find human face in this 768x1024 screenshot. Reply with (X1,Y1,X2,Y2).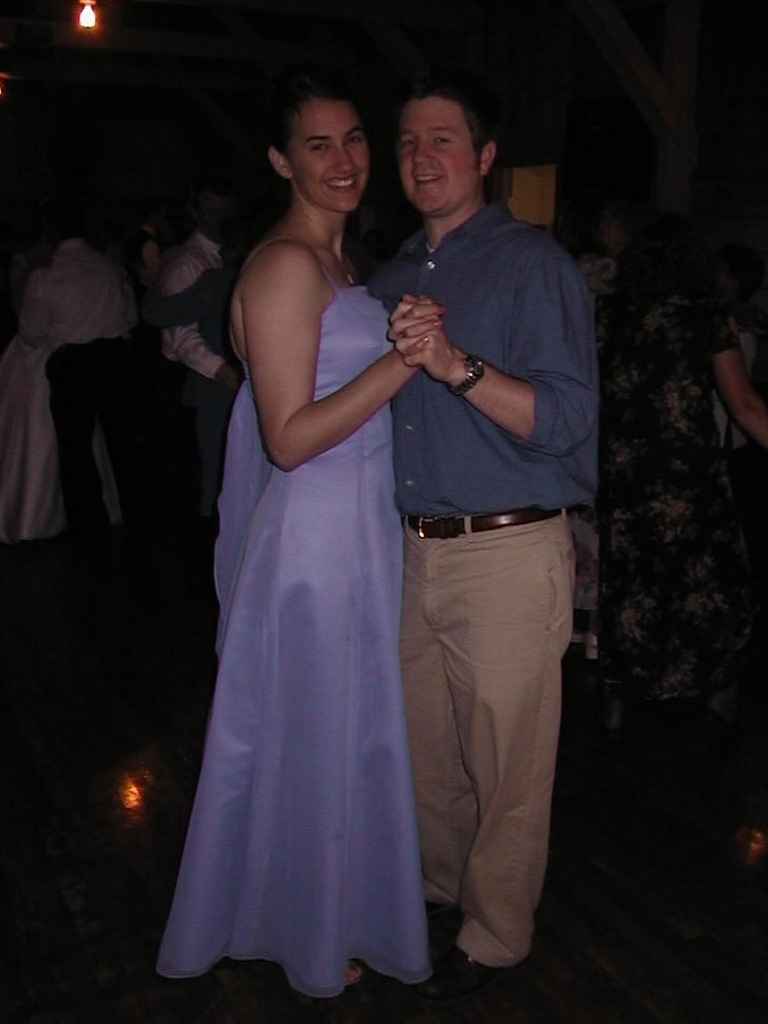
(401,97,480,212).
